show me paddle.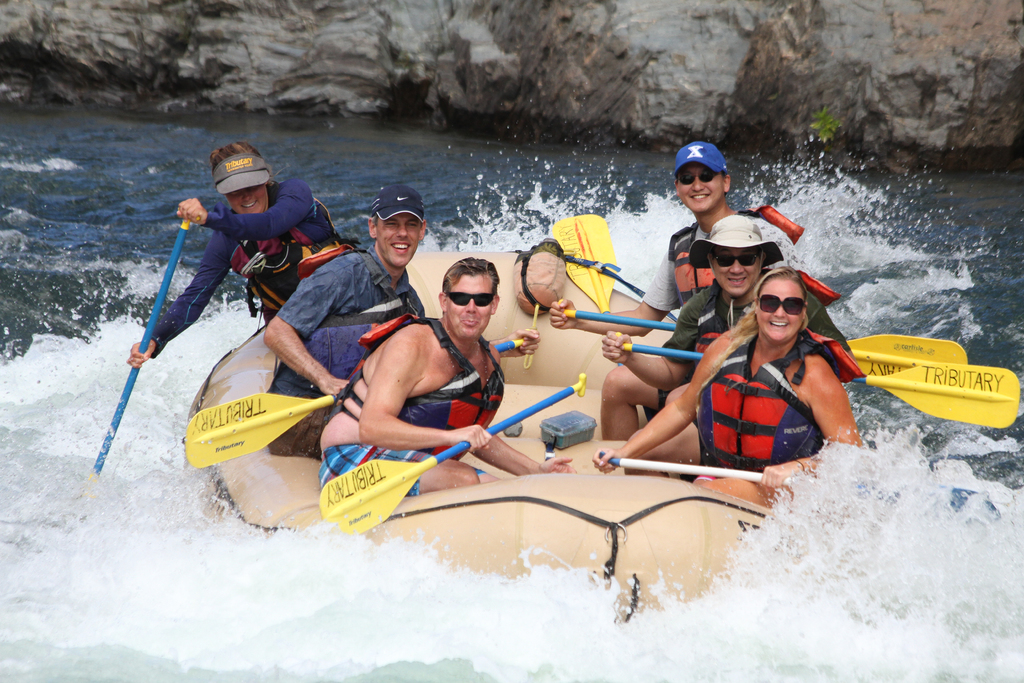
paddle is here: bbox=[84, 221, 190, 502].
